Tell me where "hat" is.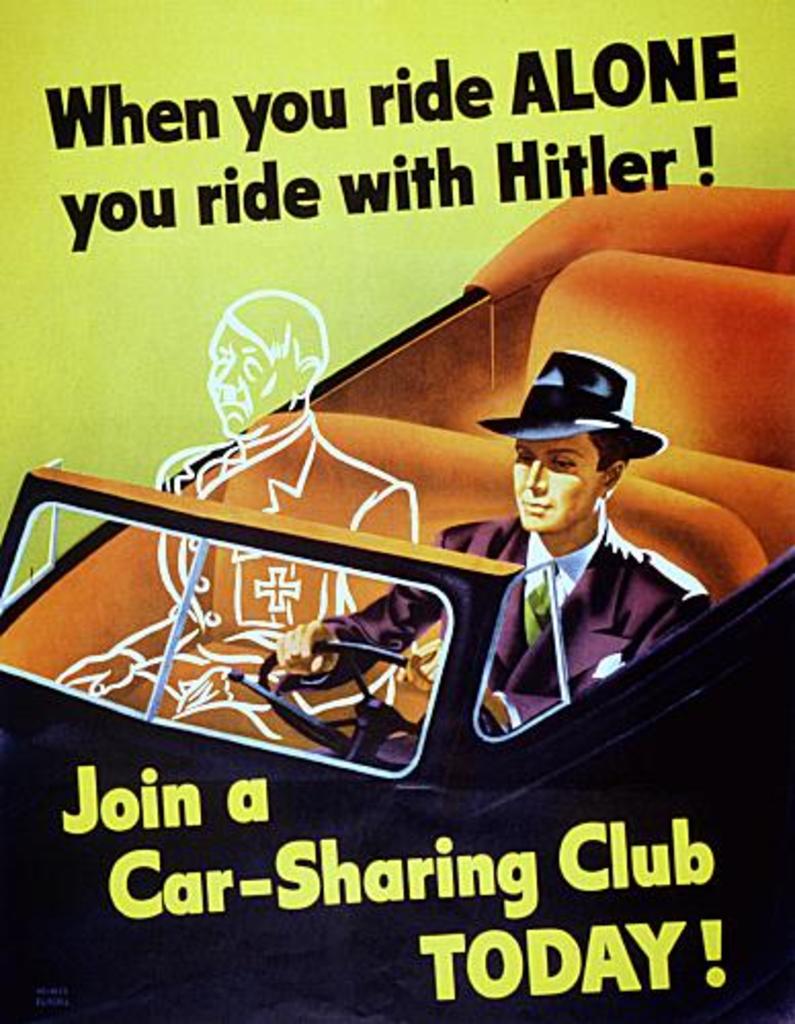
"hat" is at box(482, 348, 666, 467).
